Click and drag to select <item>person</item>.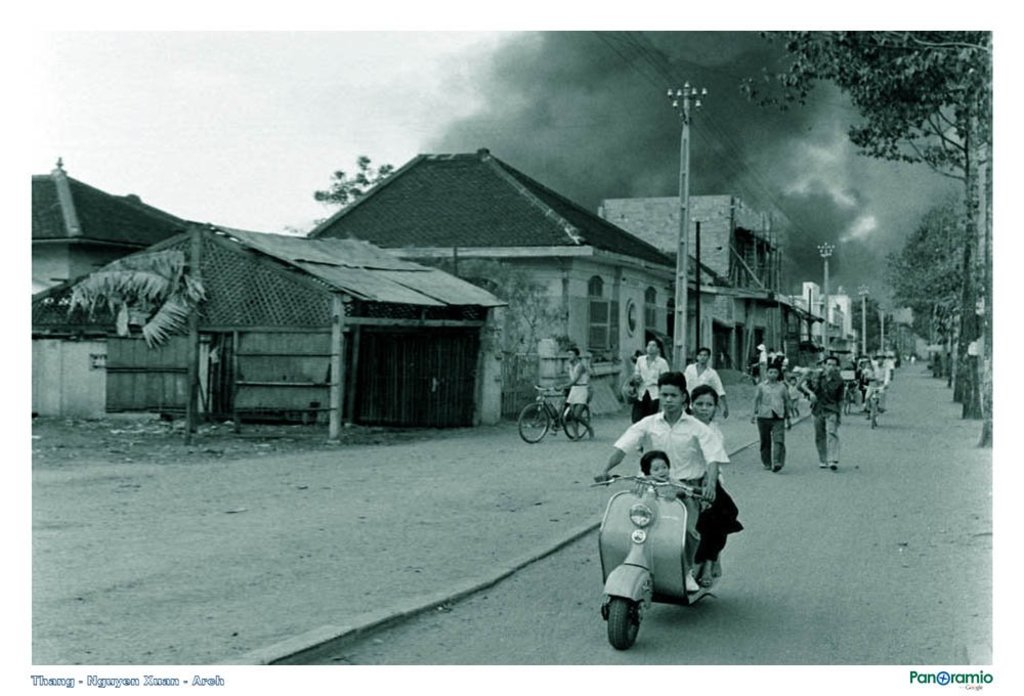
Selection: <region>859, 351, 893, 419</region>.
